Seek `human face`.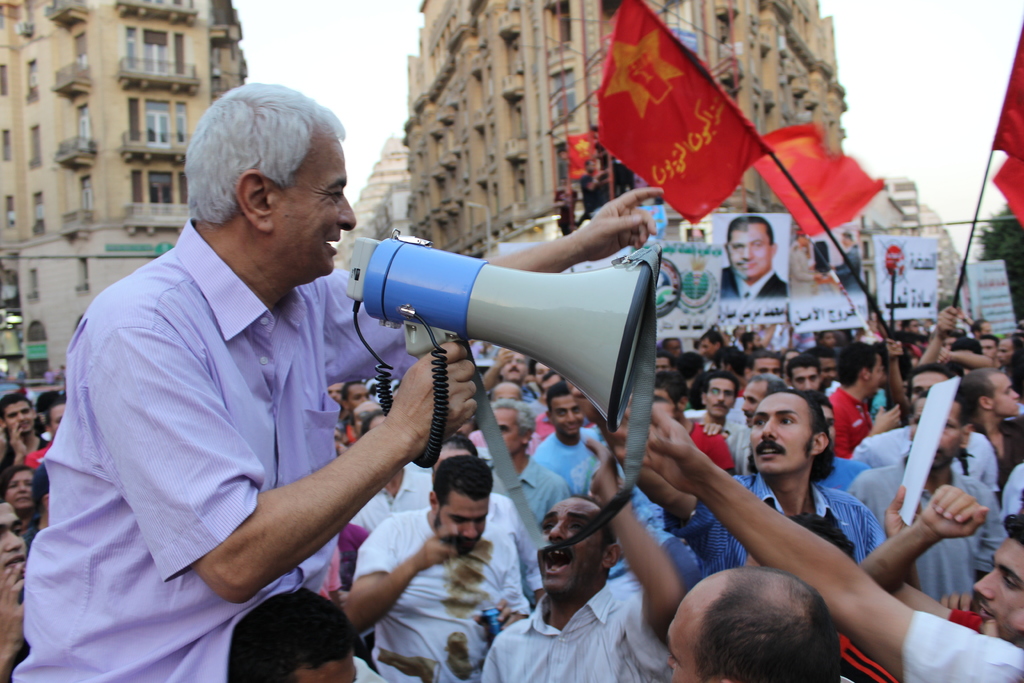
<region>346, 387, 367, 409</region>.
